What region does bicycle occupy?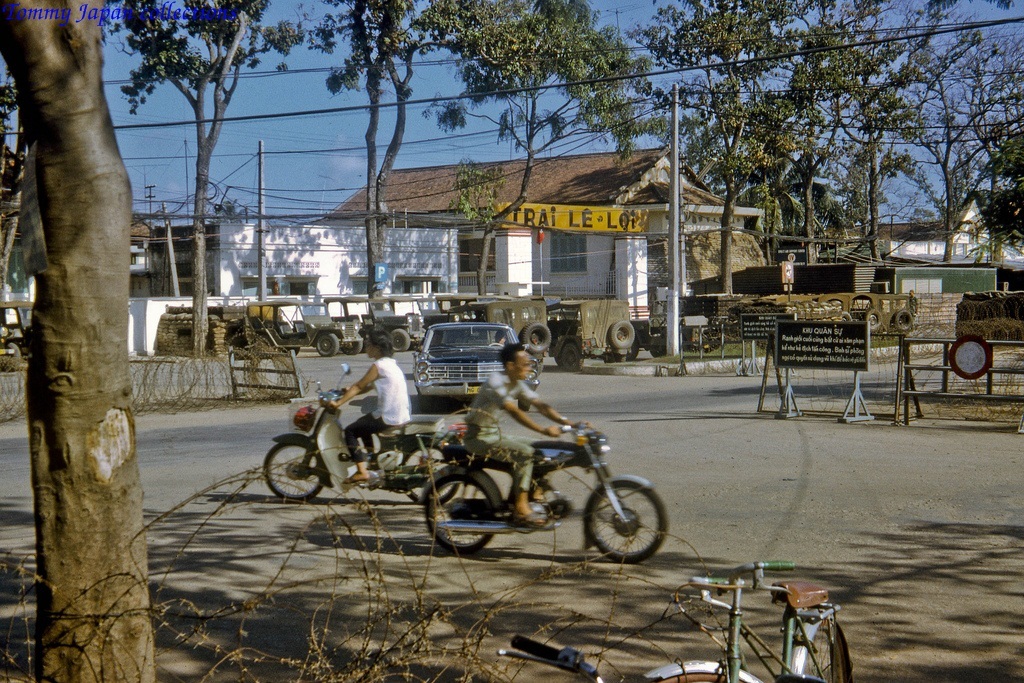
box(633, 561, 858, 682).
